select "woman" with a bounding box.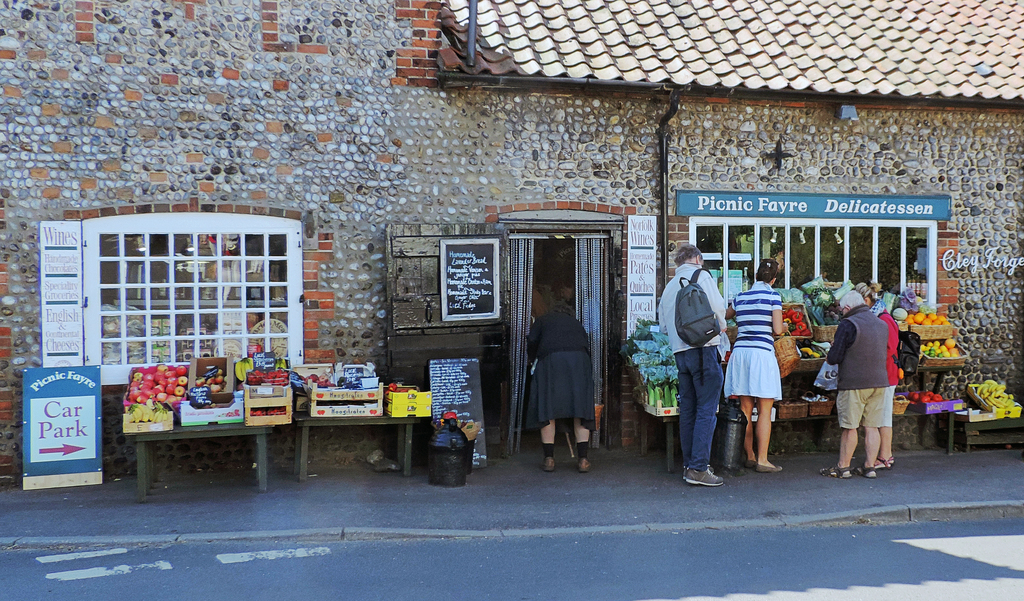
locate(854, 280, 902, 471).
